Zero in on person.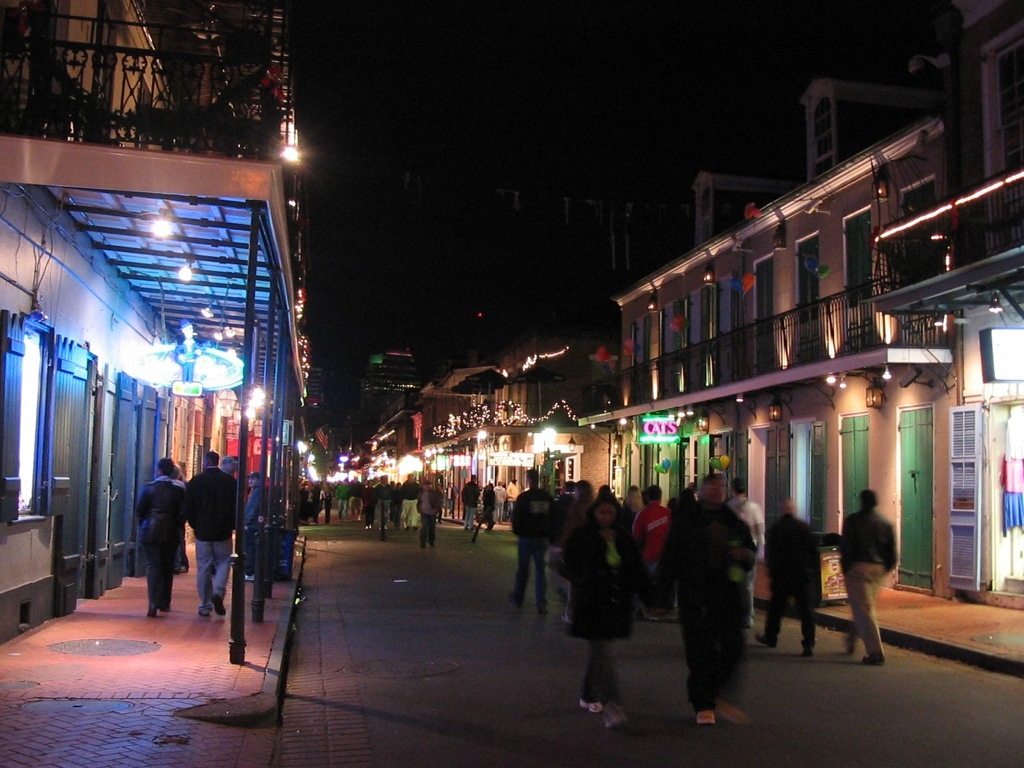
Zeroed in: (189, 446, 239, 614).
